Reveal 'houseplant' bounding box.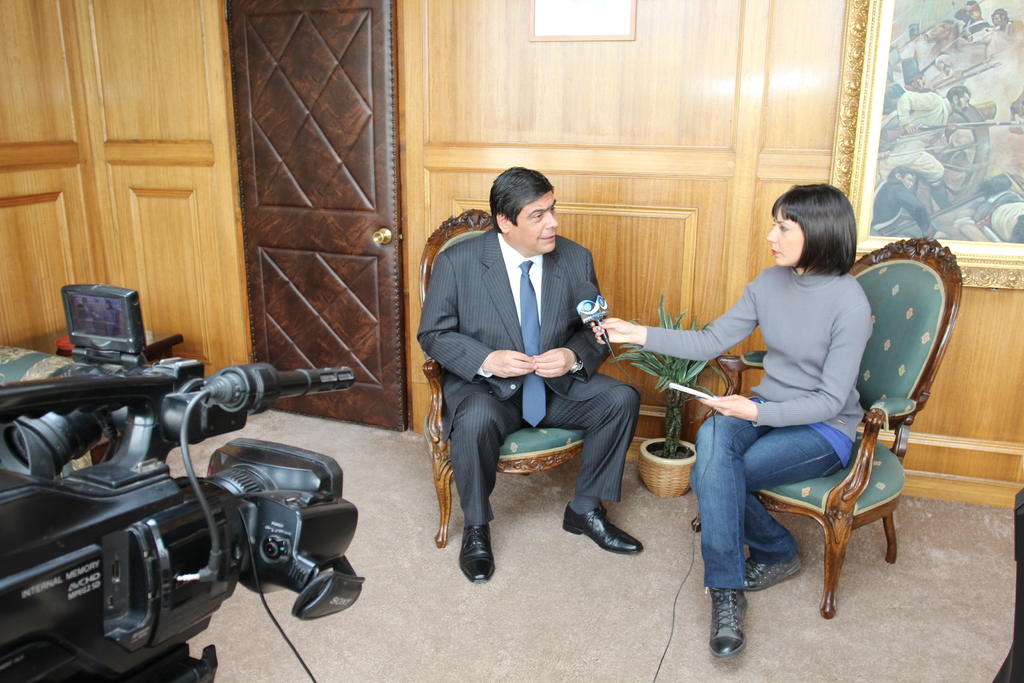
Revealed: bbox=(605, 293, 726, 498).
